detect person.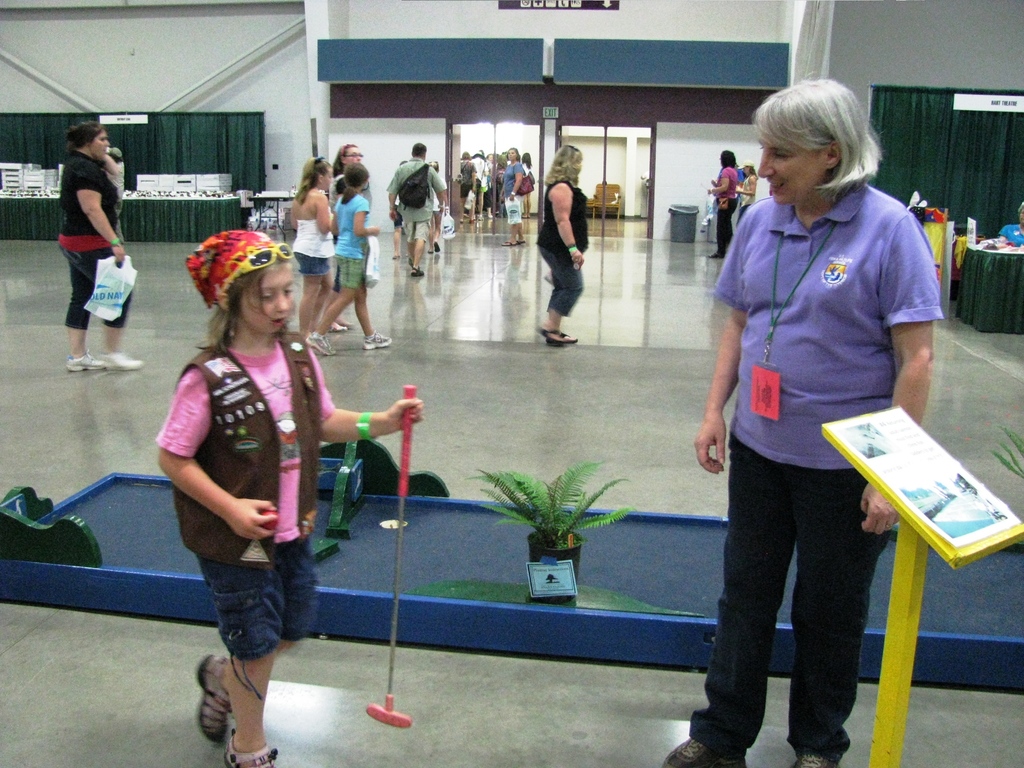
Detected at box=[705, 148, 741, 261].
